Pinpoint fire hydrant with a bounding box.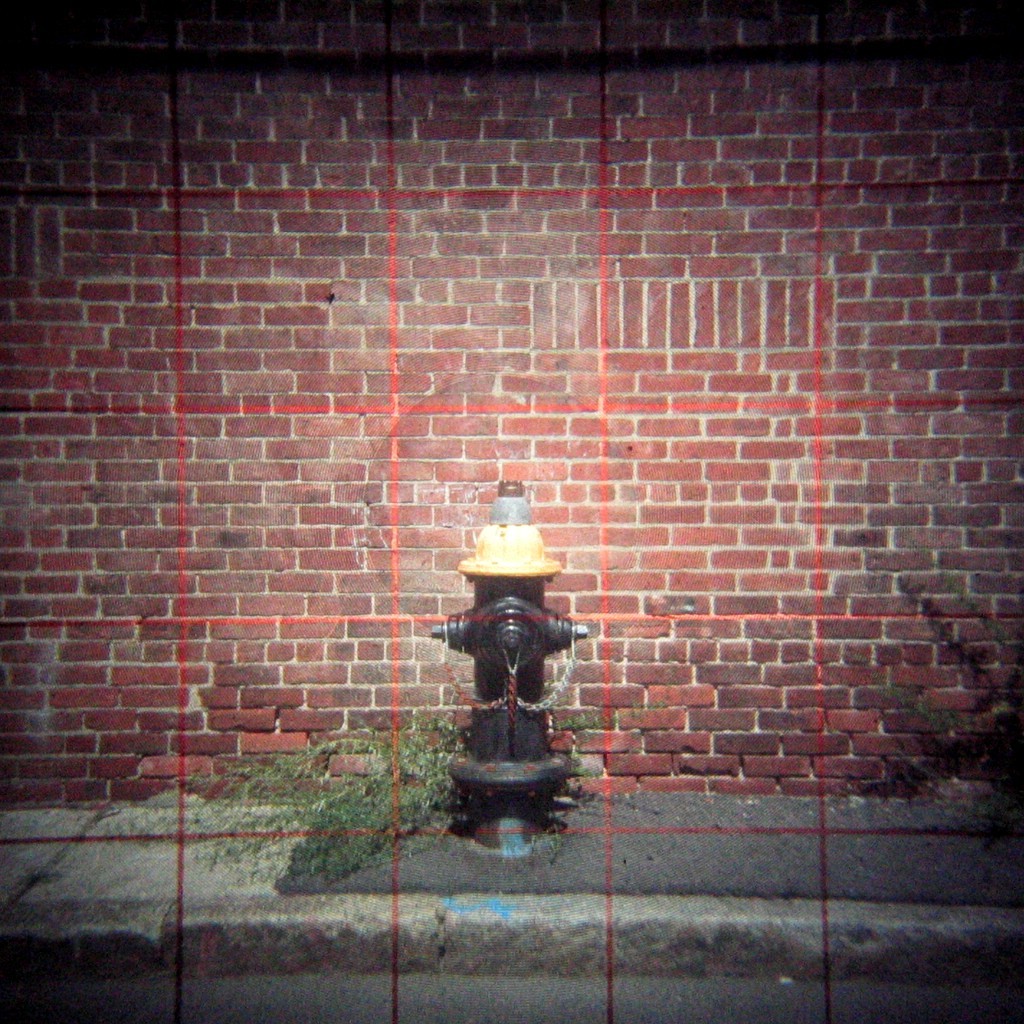
[x1=431, y1=484, x2=587, y2=845].
